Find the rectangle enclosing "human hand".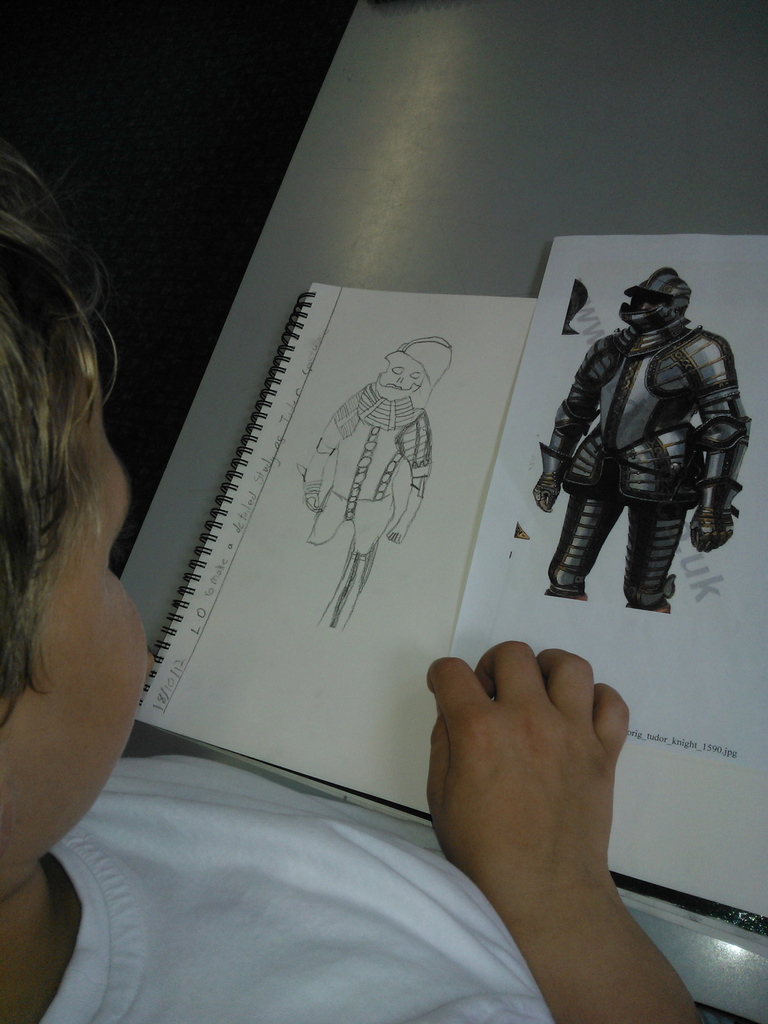
{"left": 531, "top": 472, "right": 560, "bottom": 514}.
